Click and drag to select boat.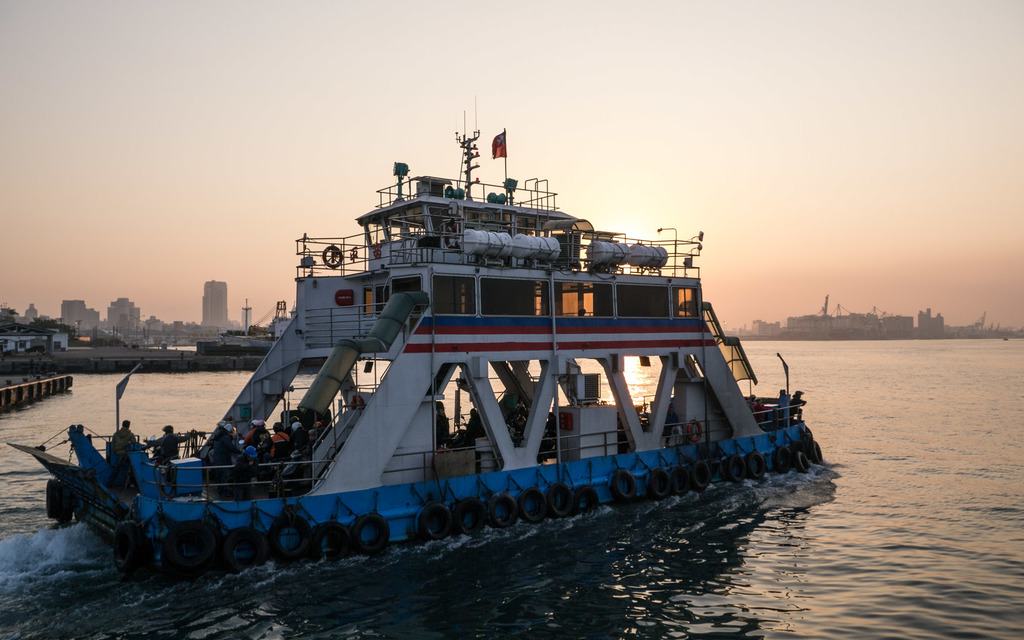
Selection: Rect(39, 109, 845, 580).
